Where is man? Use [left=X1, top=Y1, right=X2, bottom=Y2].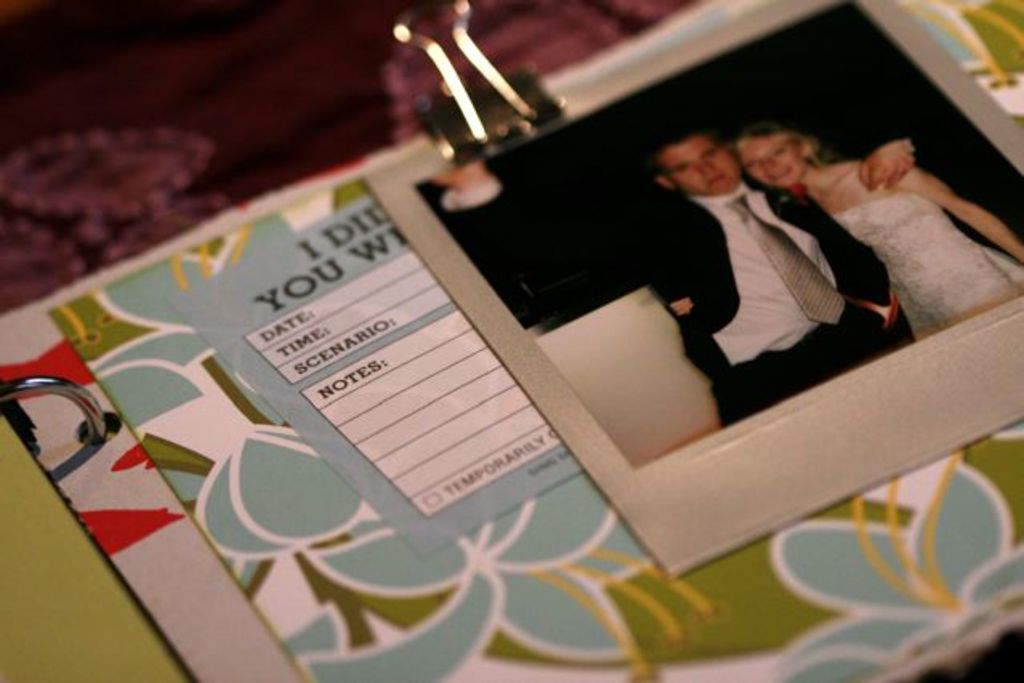
[left=643, top=111, right=921, bottom=430].
